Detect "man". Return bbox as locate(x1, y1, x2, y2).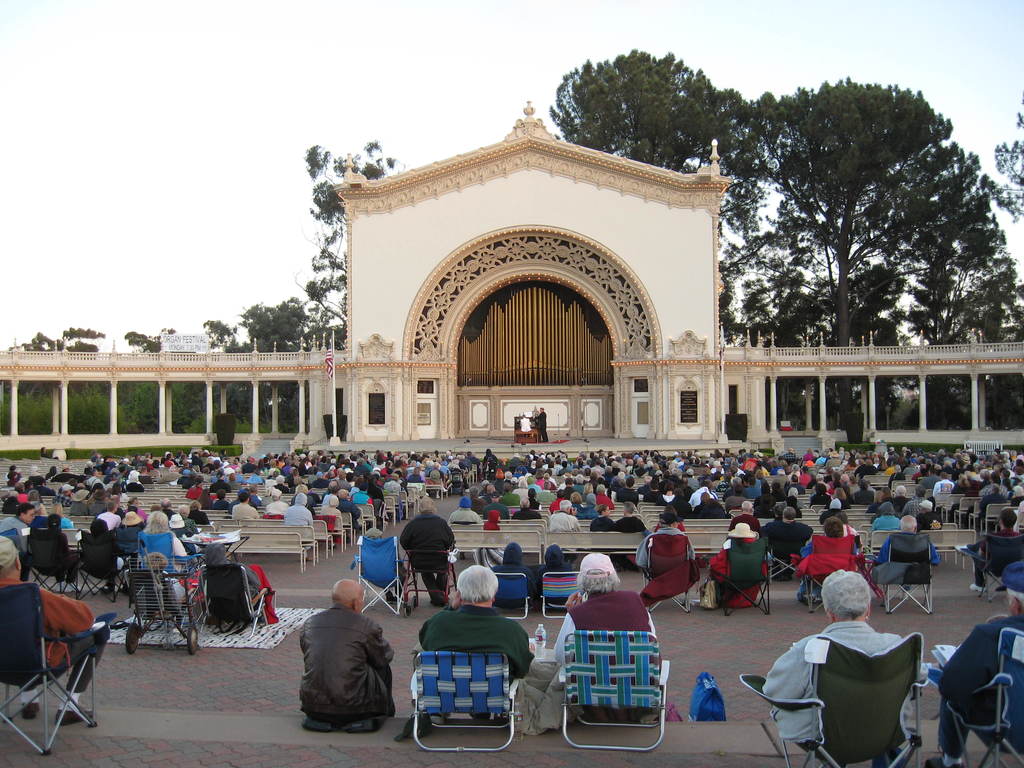
locate(260, 484, 289, 515).
